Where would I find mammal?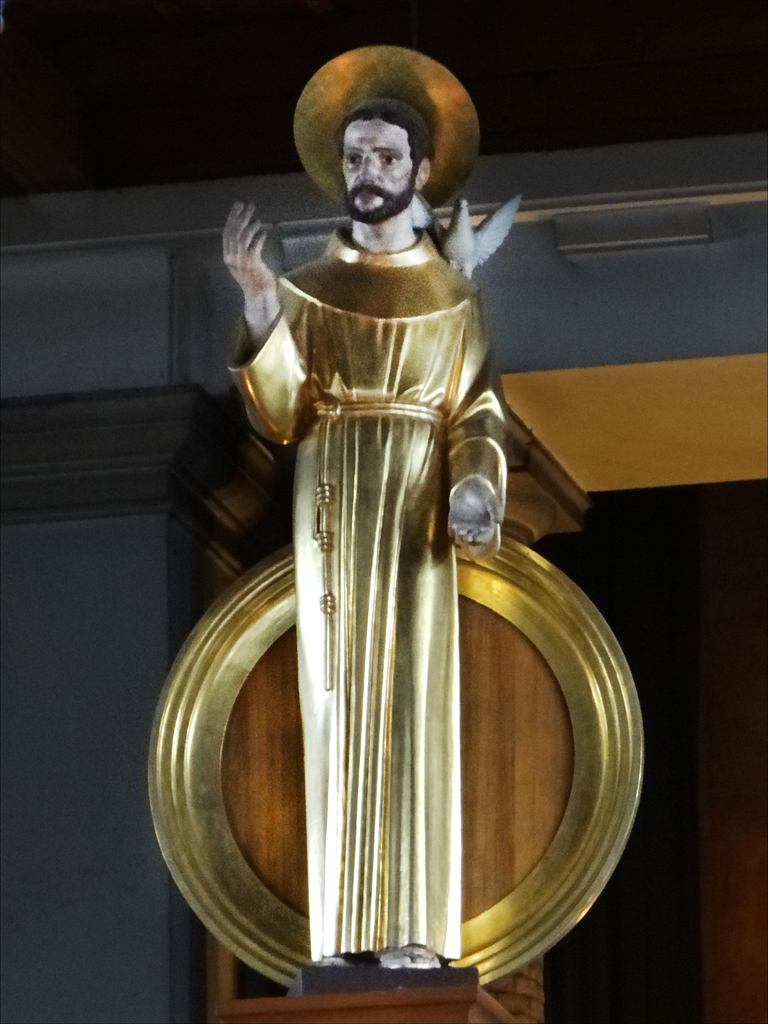
At 193, 45, 557, 982.
